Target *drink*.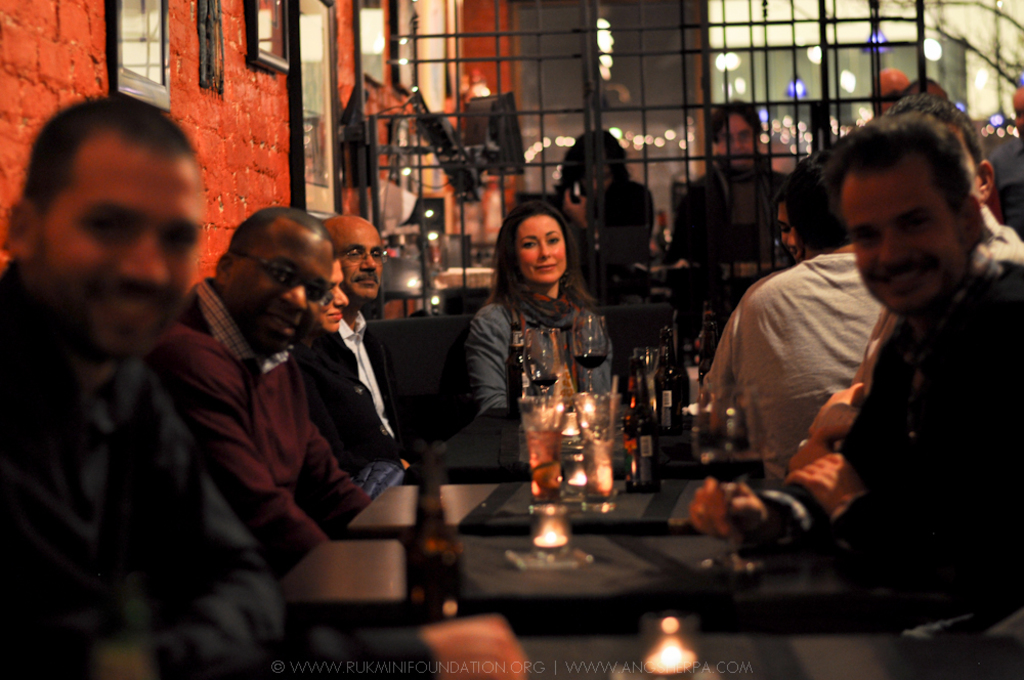
Target region: 527,369,563,391.
